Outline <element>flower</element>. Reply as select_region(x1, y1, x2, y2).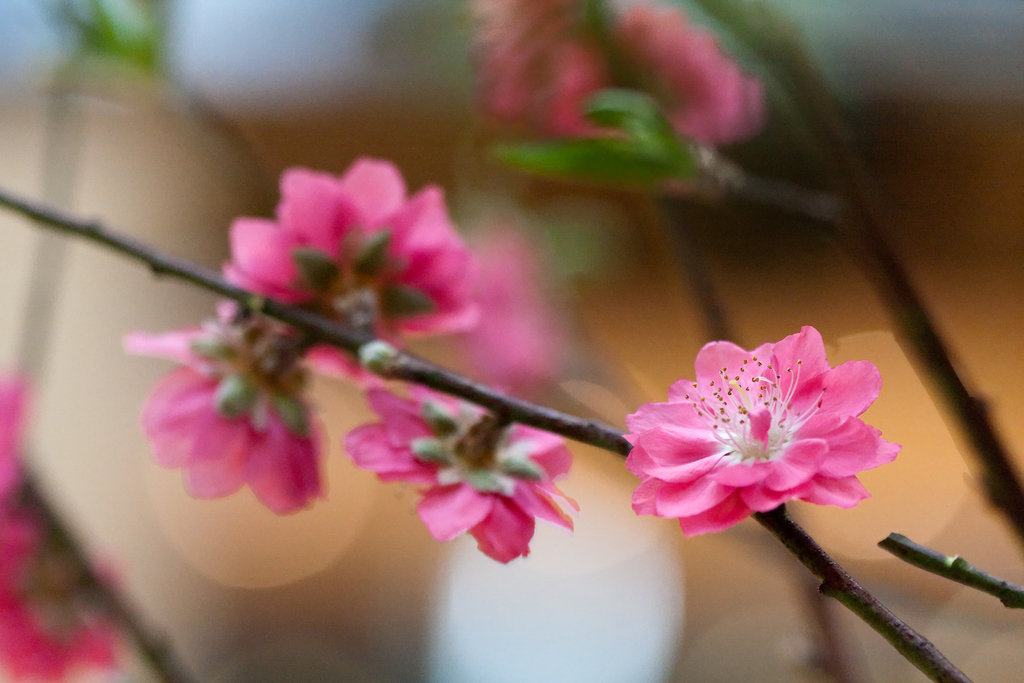
select_region(630, 323, 896, 531).
